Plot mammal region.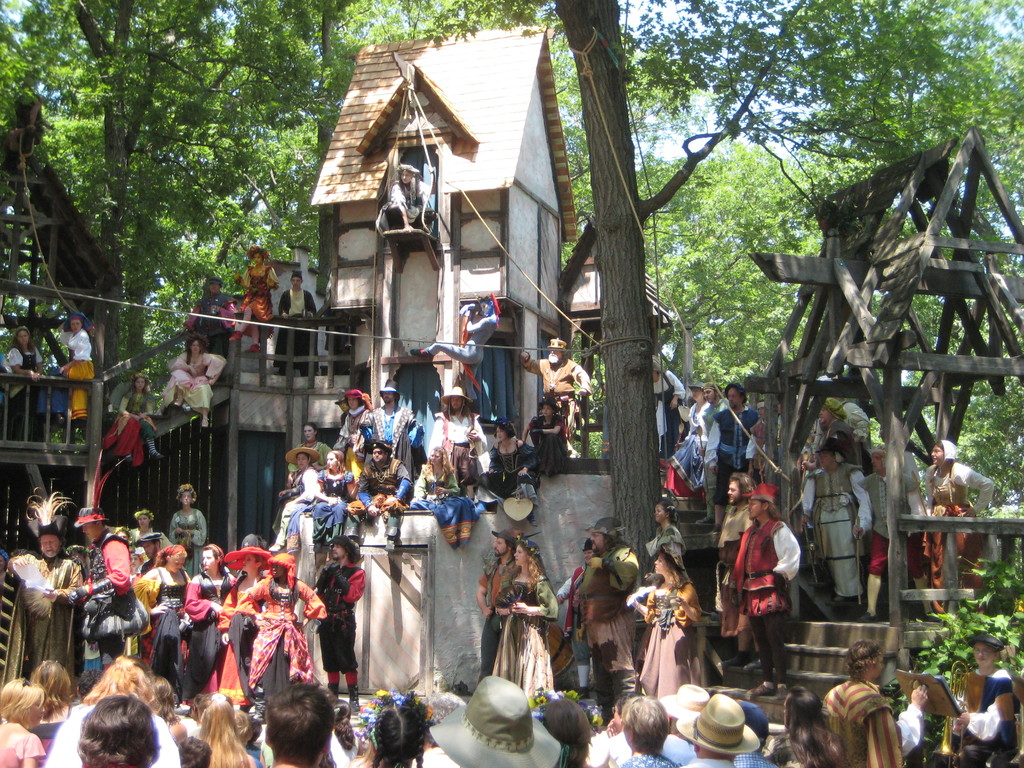
Plotted at x1=68 y1=315 x2=102 y2=428.
